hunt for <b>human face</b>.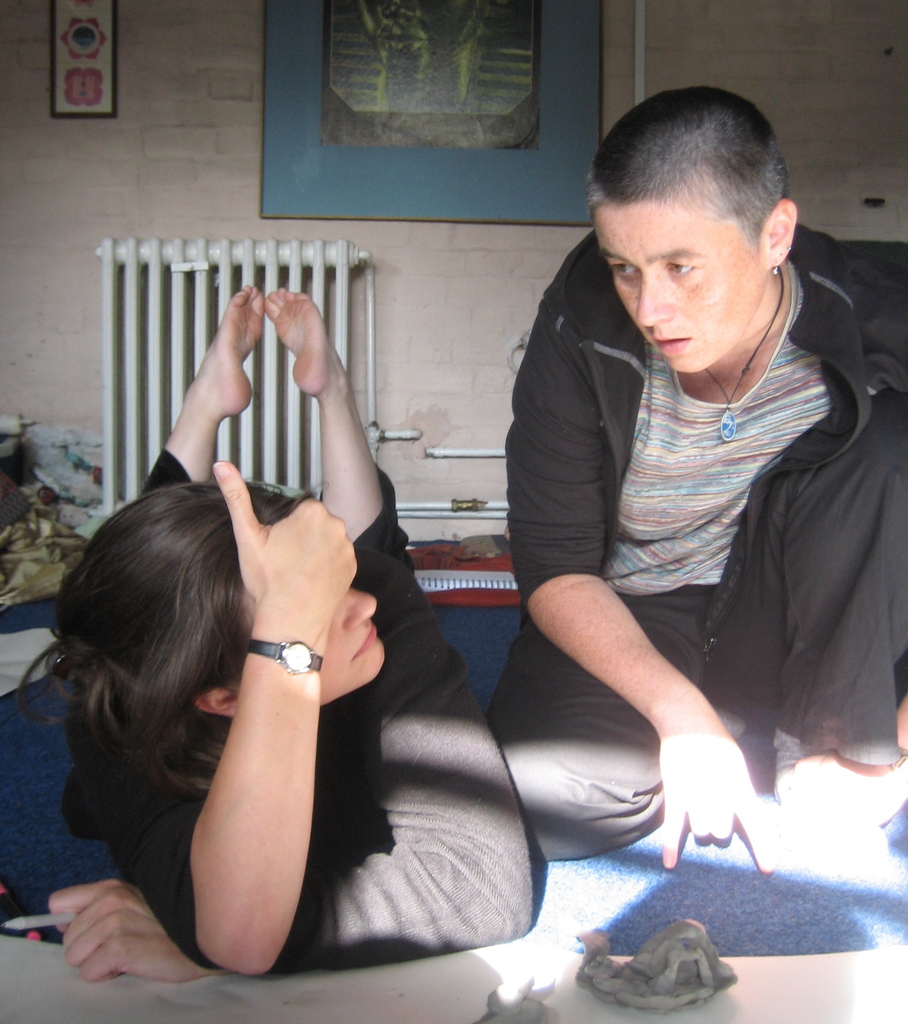
Hunted down at <box>321,588,390,710</box>.
